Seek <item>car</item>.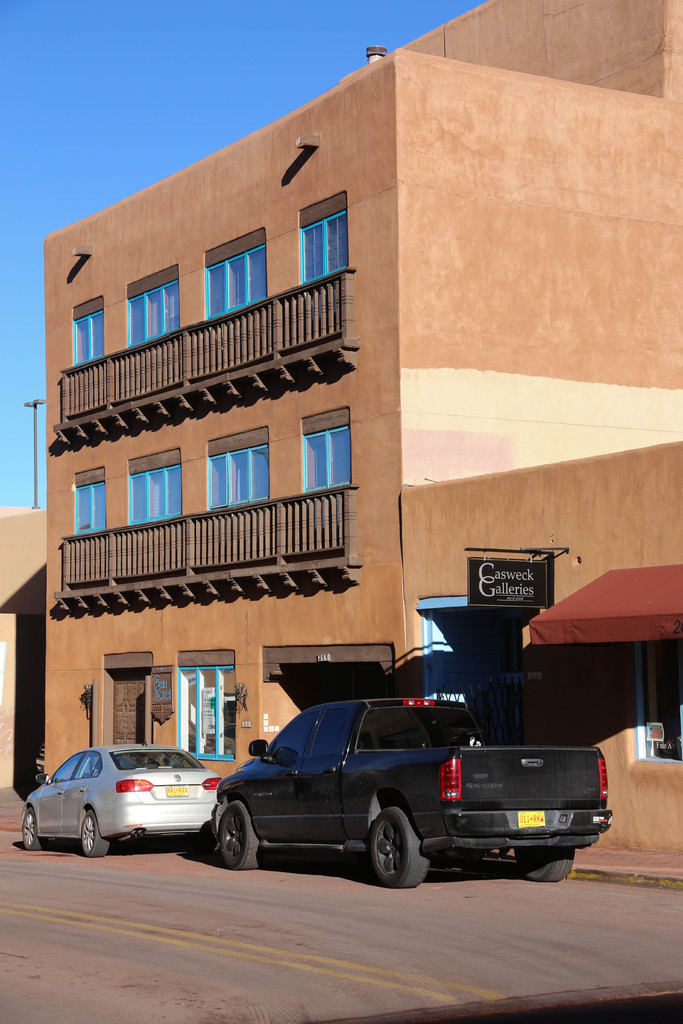
detection(22, 746, 221, 860).
